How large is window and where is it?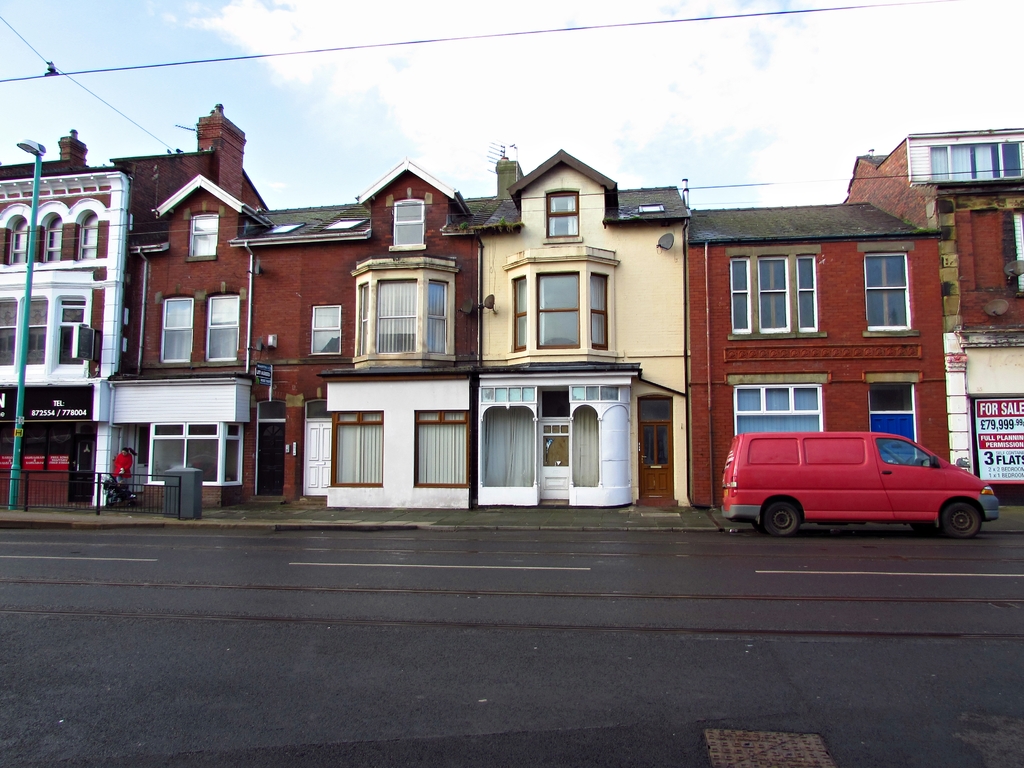
Bounding box: detection(911, 140, 1023, 175).
